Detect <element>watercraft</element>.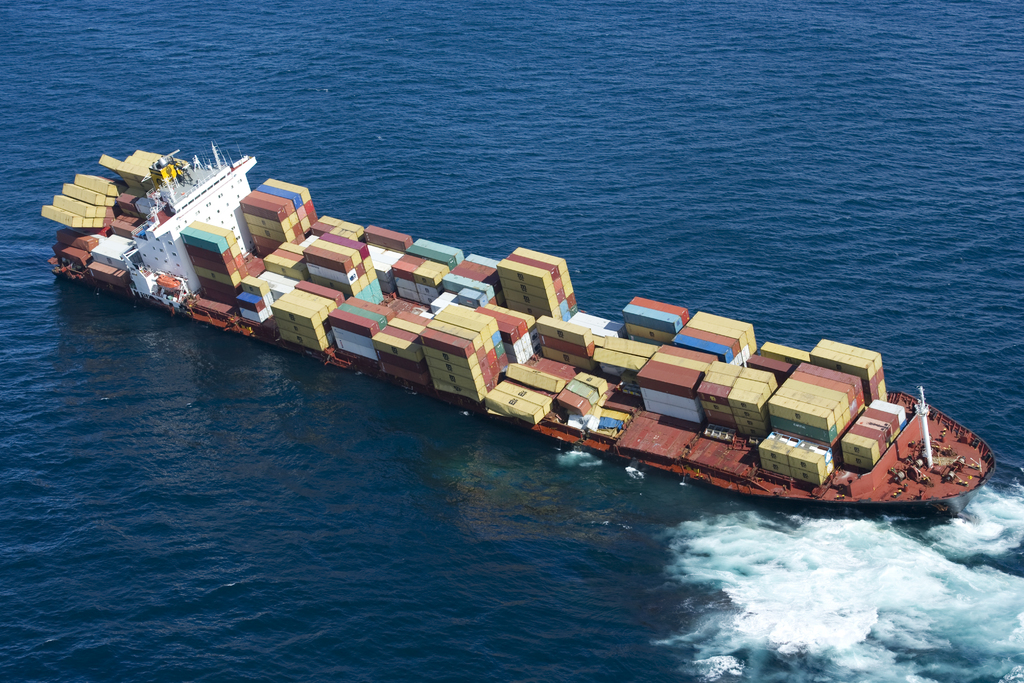
Detected at <region>59, 150, 997, 500</region>.
